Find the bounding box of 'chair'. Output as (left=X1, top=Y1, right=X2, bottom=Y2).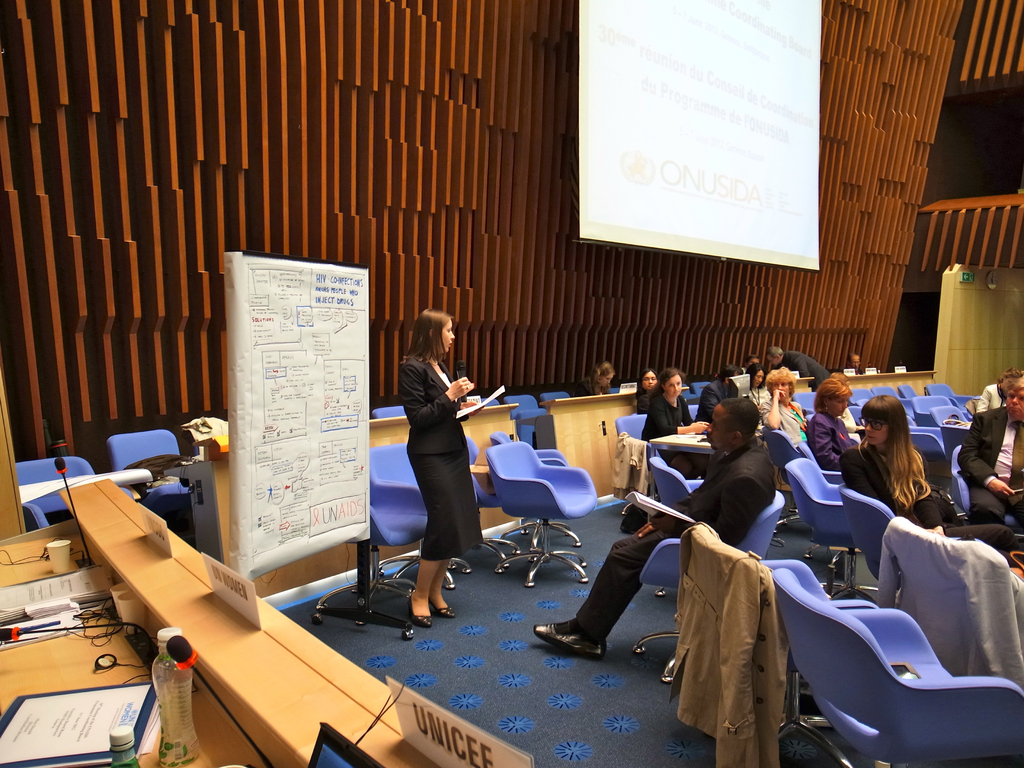
(left=854, top=399, right=868, bottom=412).
